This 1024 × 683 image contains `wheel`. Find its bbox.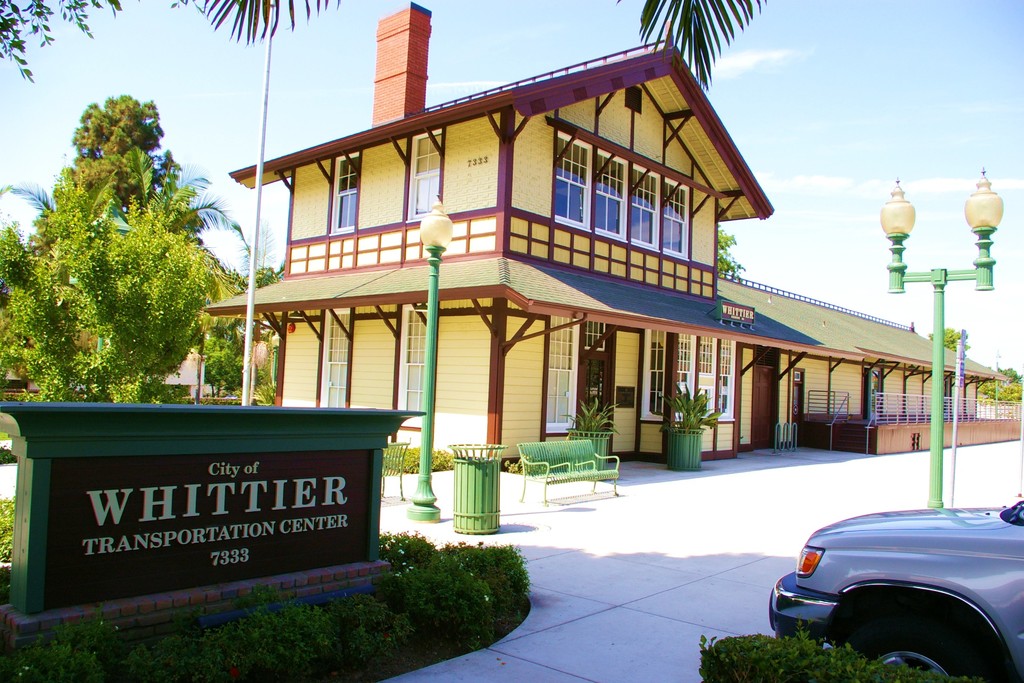
box(810, 582, 1015, 682).
